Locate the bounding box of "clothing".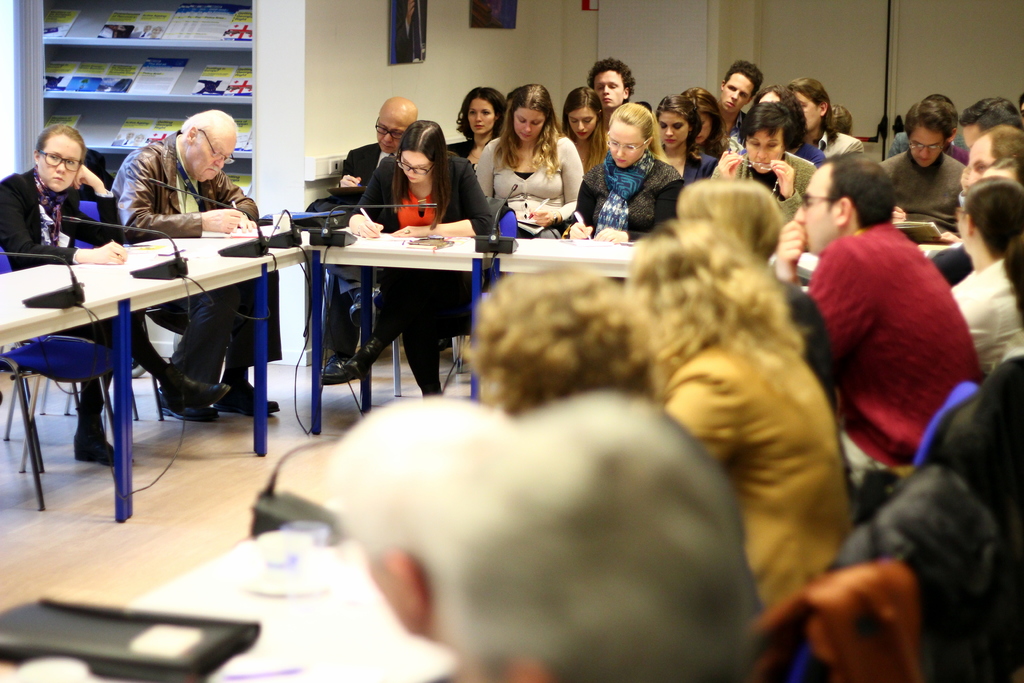
Bounding box: {"left": 341, "top": 142, "right": 385, "bottom": 199}.
